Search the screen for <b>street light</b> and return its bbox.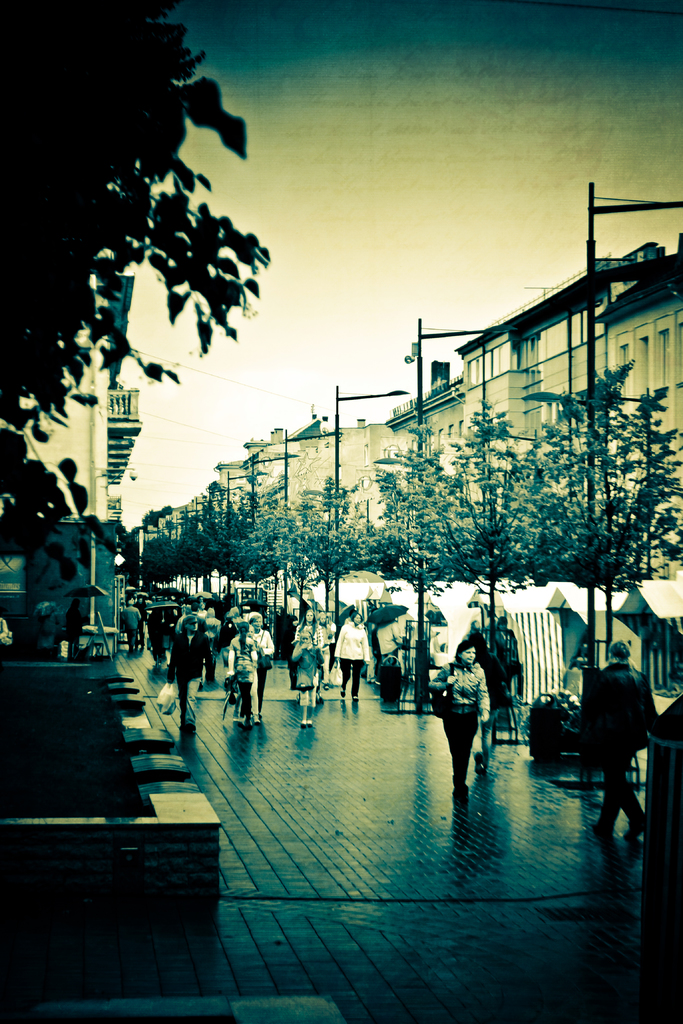
Found: select_region(224, 467, 269, 595).
